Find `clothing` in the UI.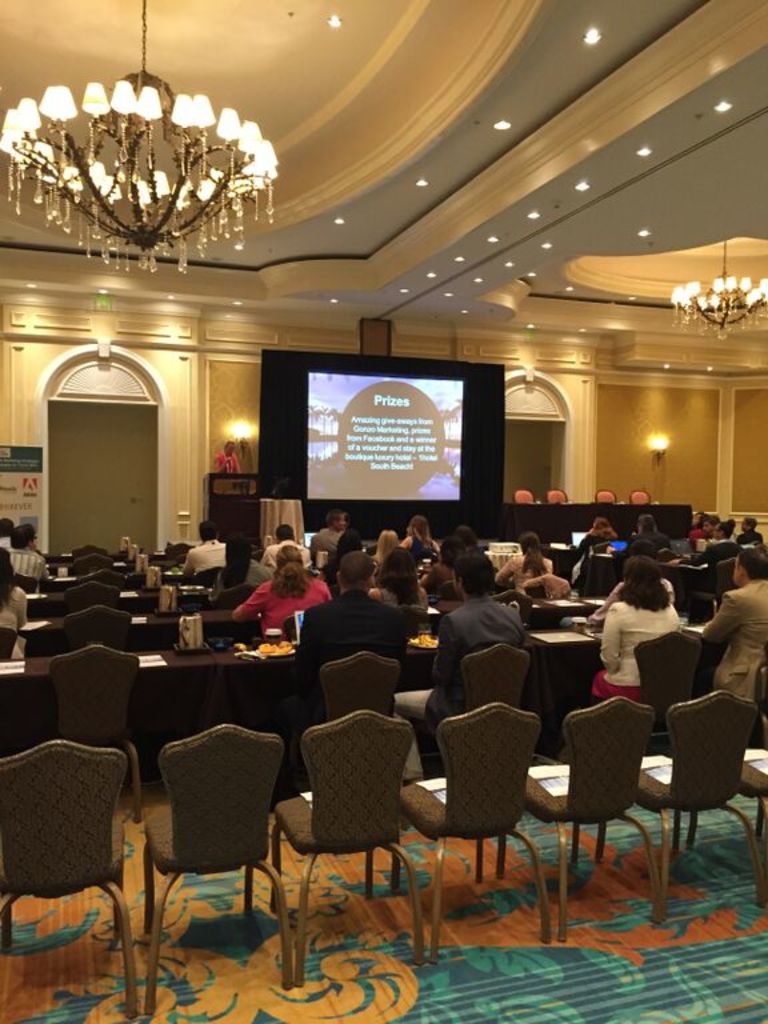
UI element at x1=623 y1=527 x2=676 y2=563.
